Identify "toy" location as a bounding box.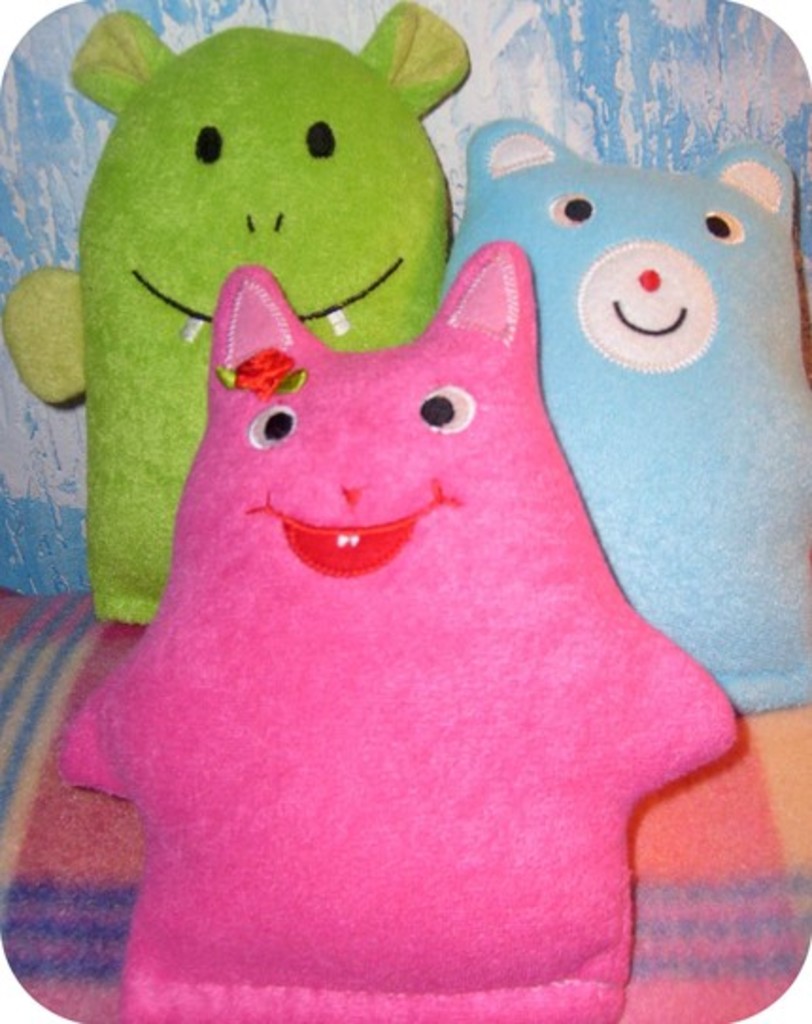
(left=64, top=242, right=740, bottom=1018).
